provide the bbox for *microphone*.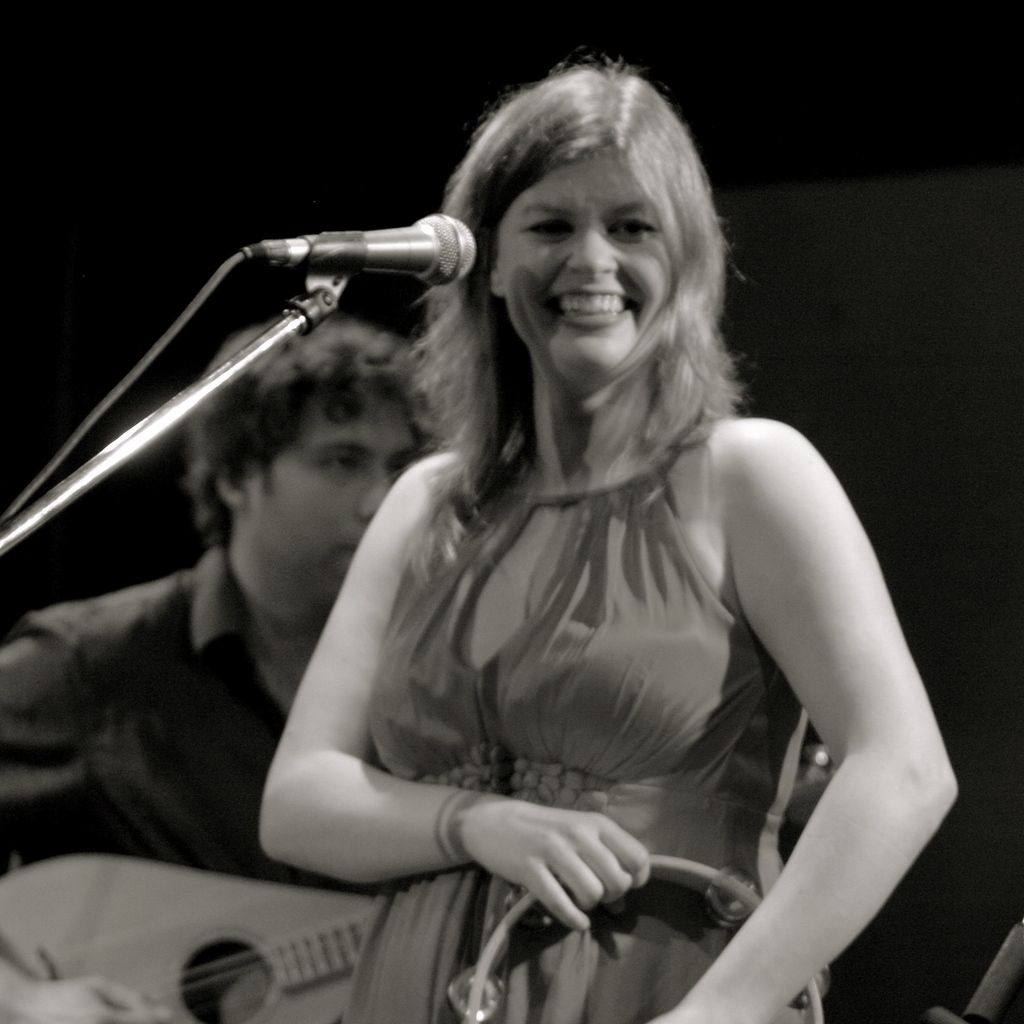
(260, 204, 479, 287).
